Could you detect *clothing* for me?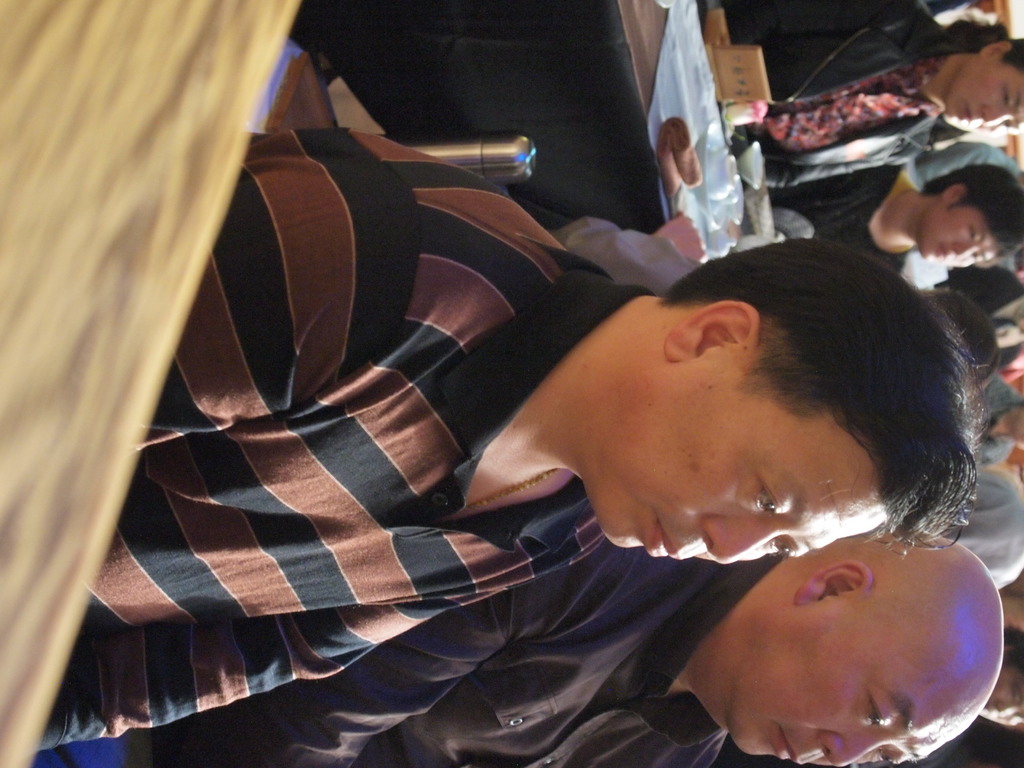
Detection result: [964,368,1014,473].
